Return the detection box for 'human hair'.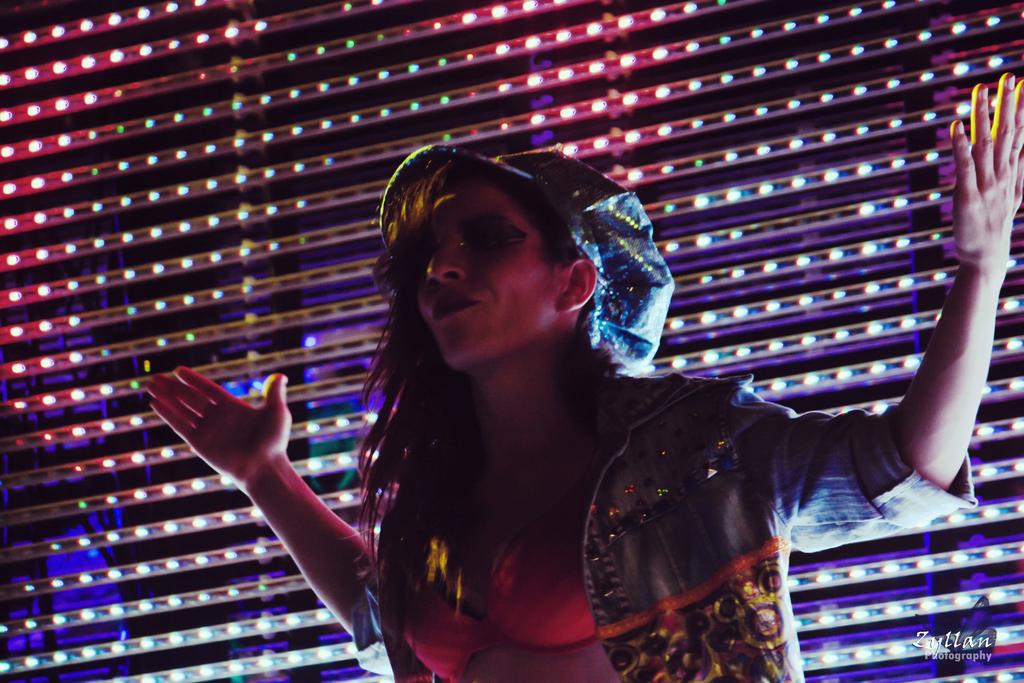
{"x1": 324, "y1": 164, "x2": 596, "y2": 672}.
